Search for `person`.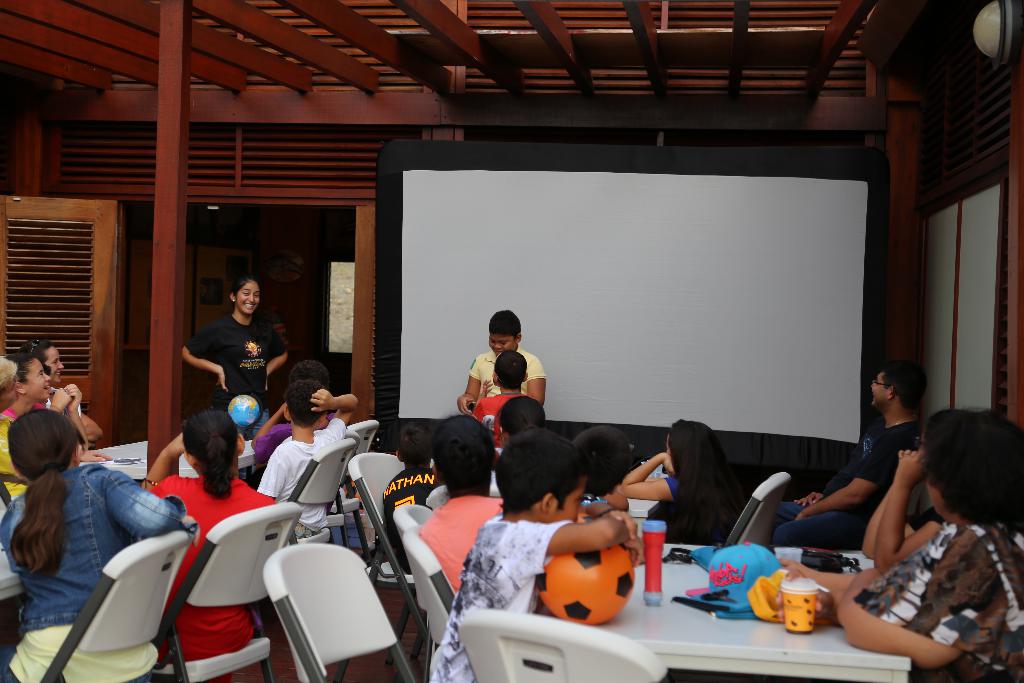
Found at locate(829, 409, 1023, 682).
